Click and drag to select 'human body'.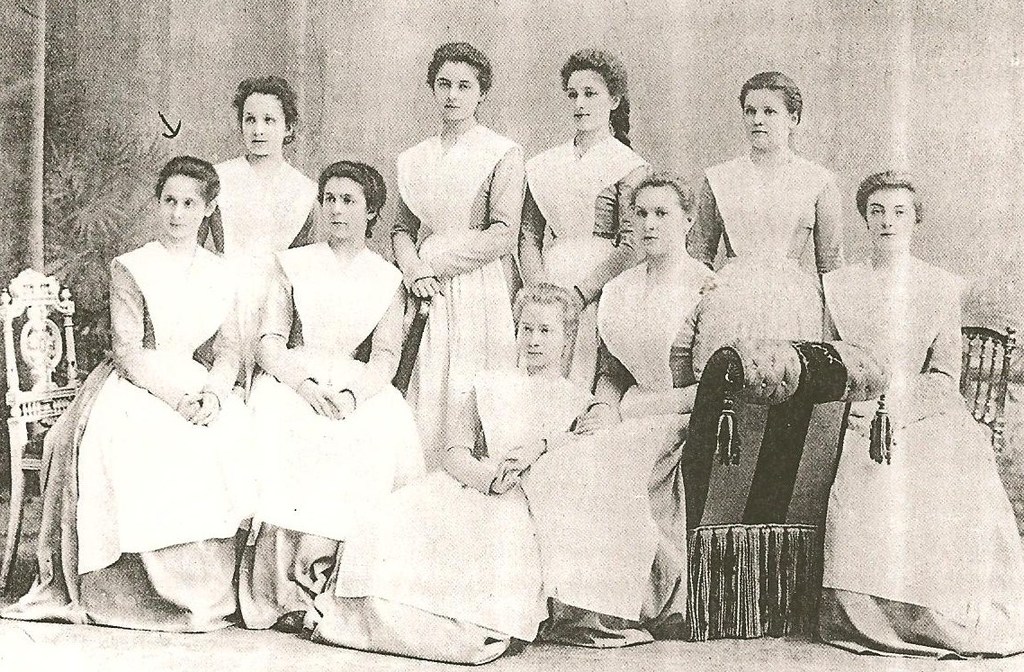
Selection: 238,160,411,632.
